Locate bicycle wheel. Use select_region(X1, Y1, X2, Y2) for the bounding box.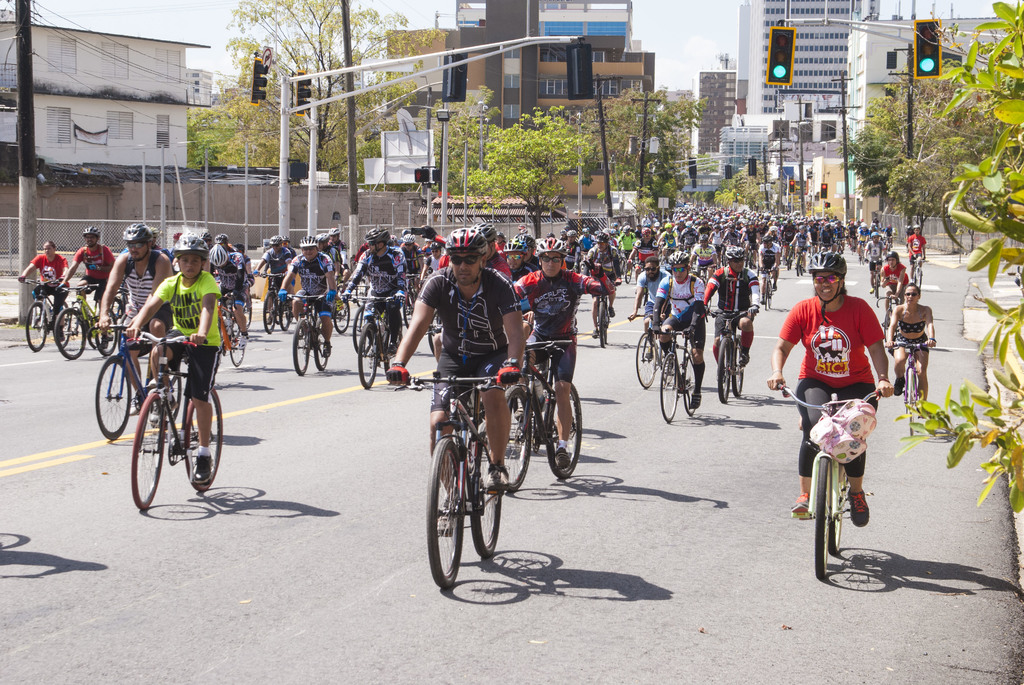
select_region(316, 315, 332, 373).
